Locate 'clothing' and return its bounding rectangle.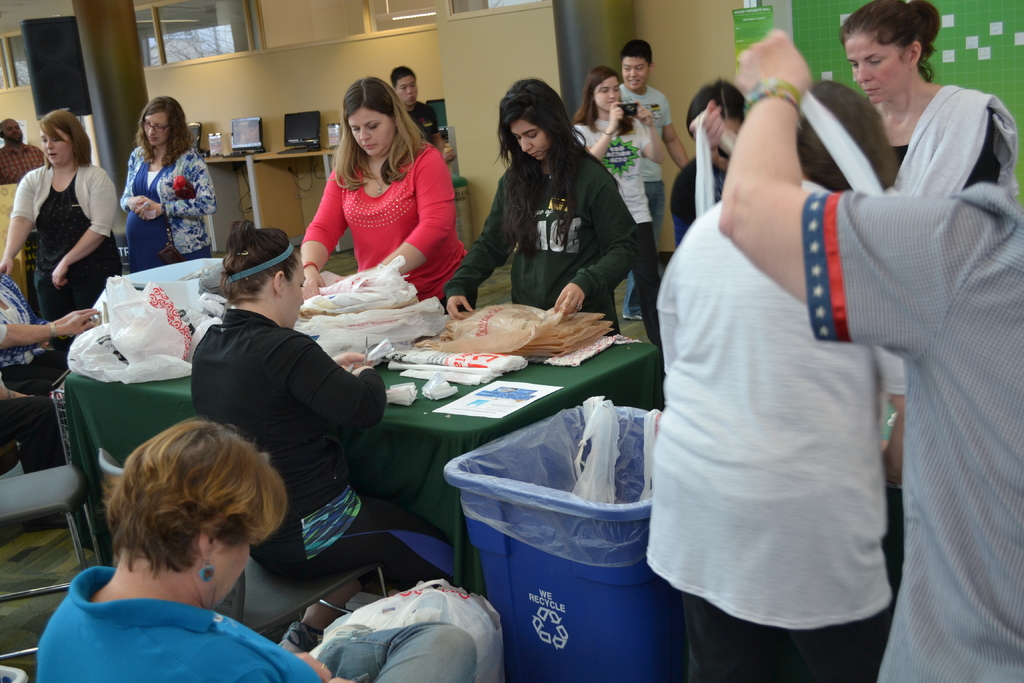
box(0, 377, 68, 474).
